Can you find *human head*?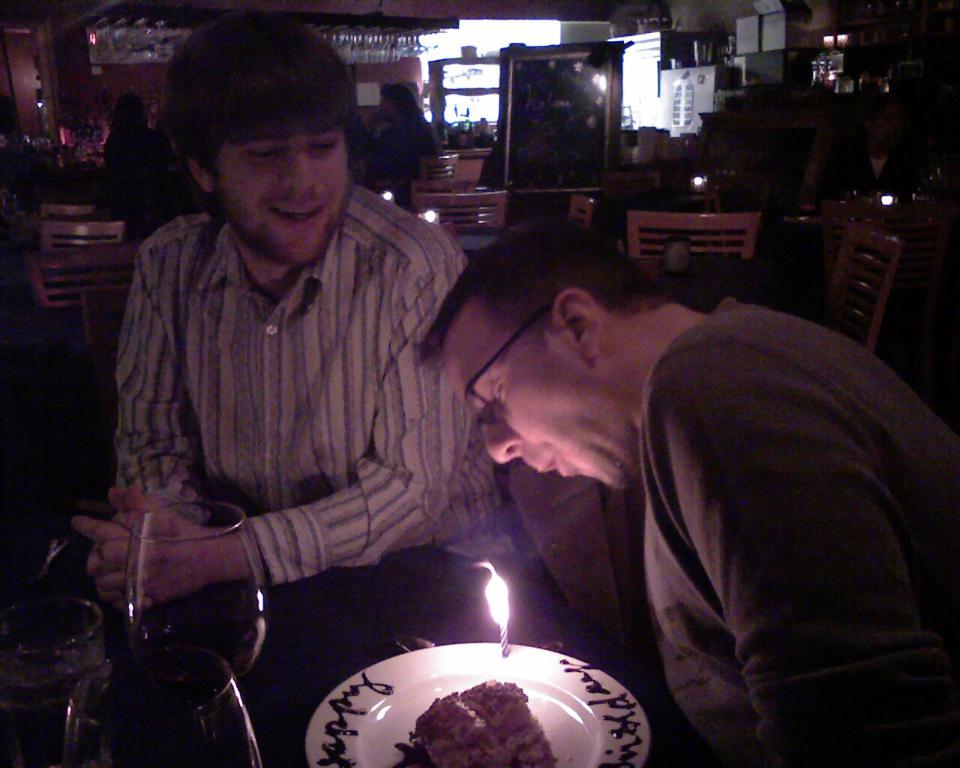
Yes, bounding box: Rect(172, 6, 355, 272).
